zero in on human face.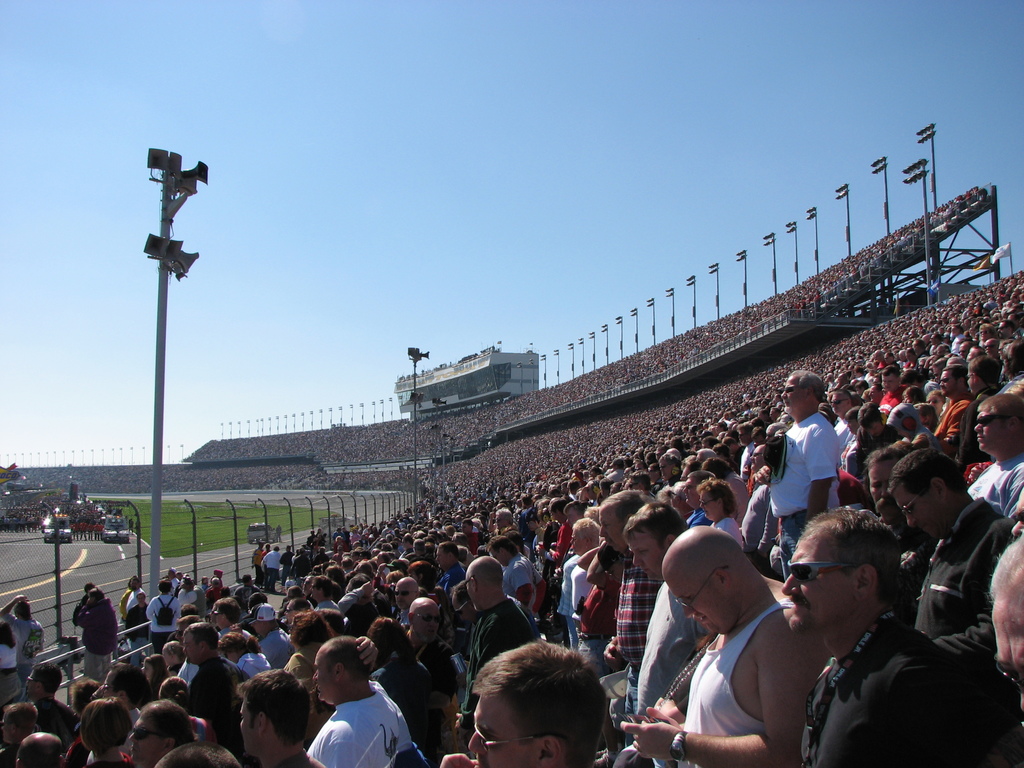
Zeroed in: bbox(223, 650, 241, 666).
